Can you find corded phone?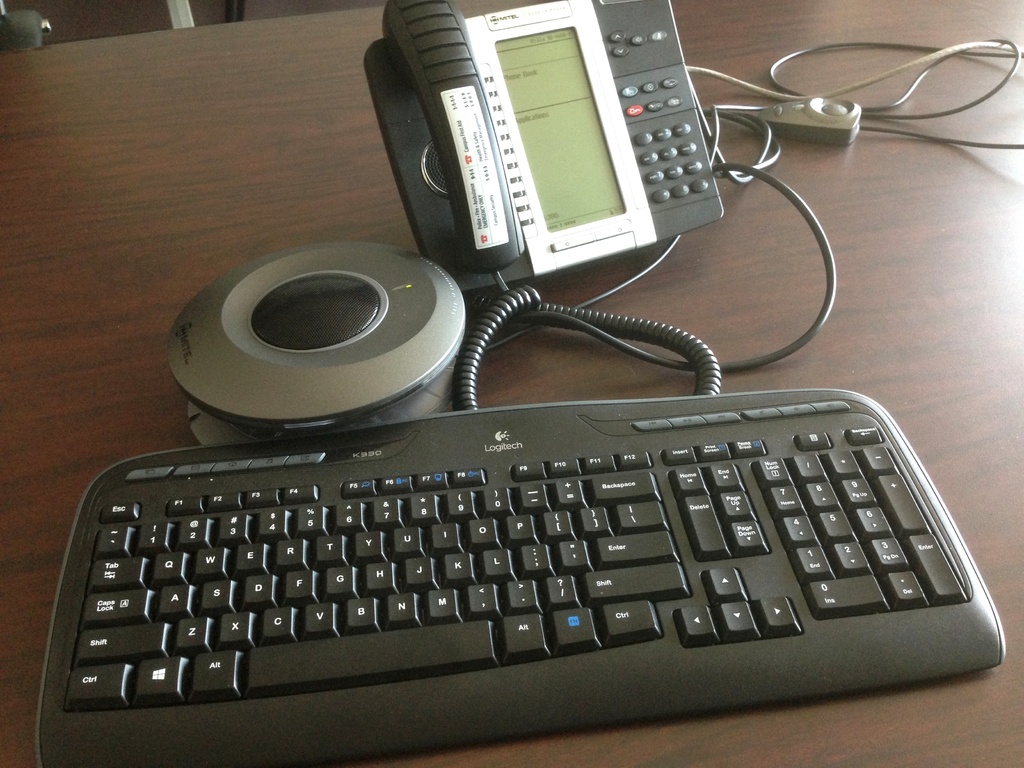
Yes, bounding box: left=346, top=20, right=765, bottom=289.
